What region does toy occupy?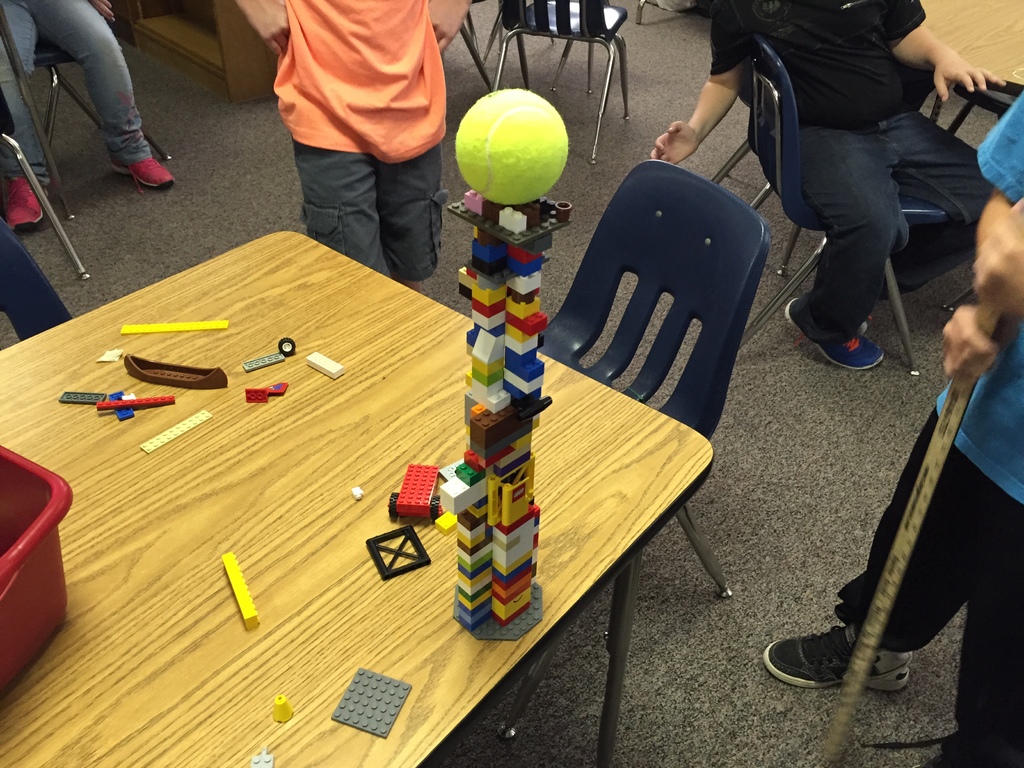
region(369, 523, 426, 588).
